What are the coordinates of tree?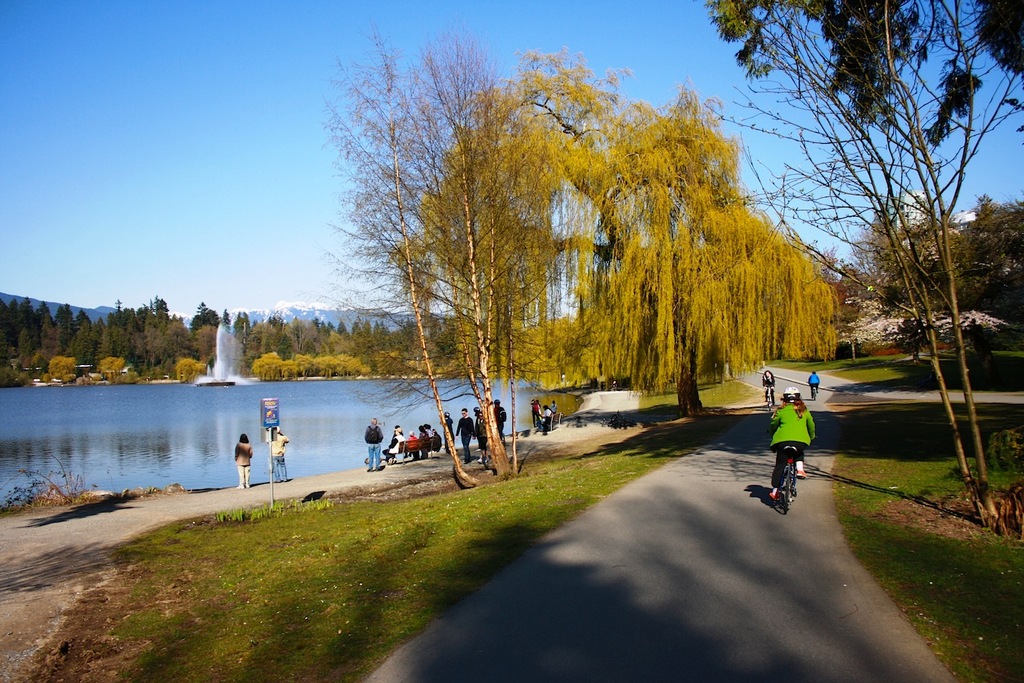
[x1=860, y1=189, x2=1020, y2=368].
